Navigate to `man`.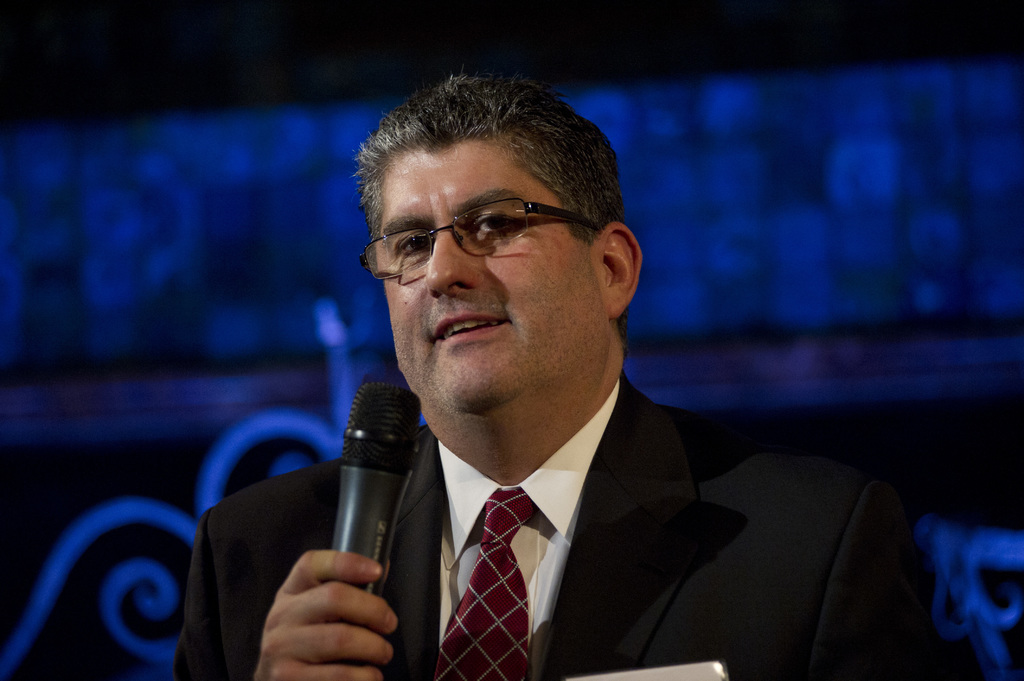
Navigation target: 186,88,932,680.
